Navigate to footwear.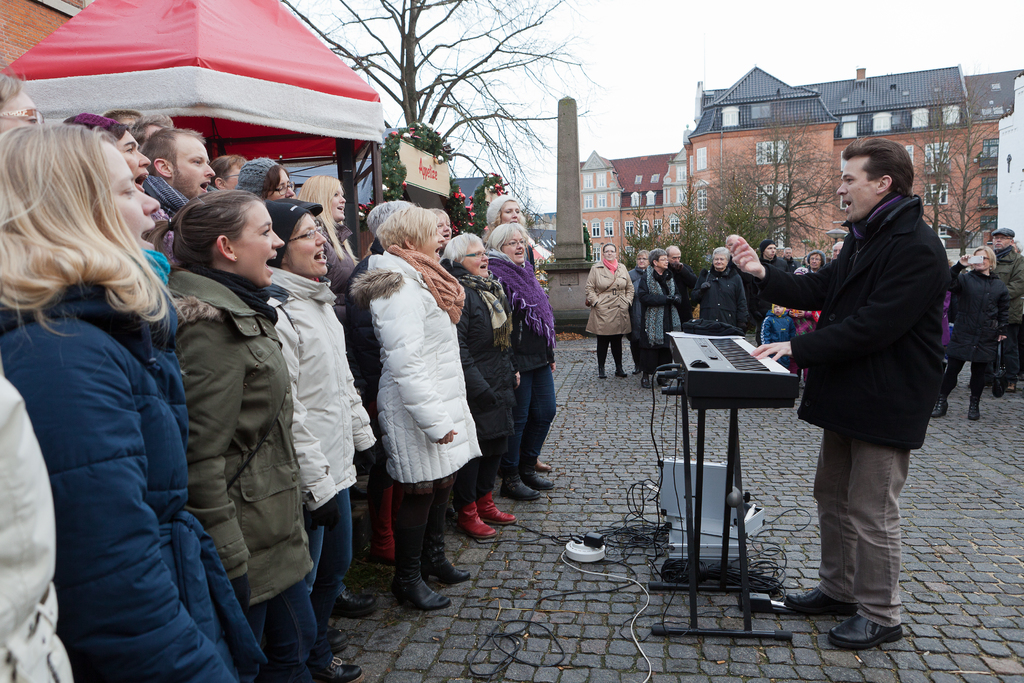
Navigation target: l=828, t=611, r=905, b=650.
